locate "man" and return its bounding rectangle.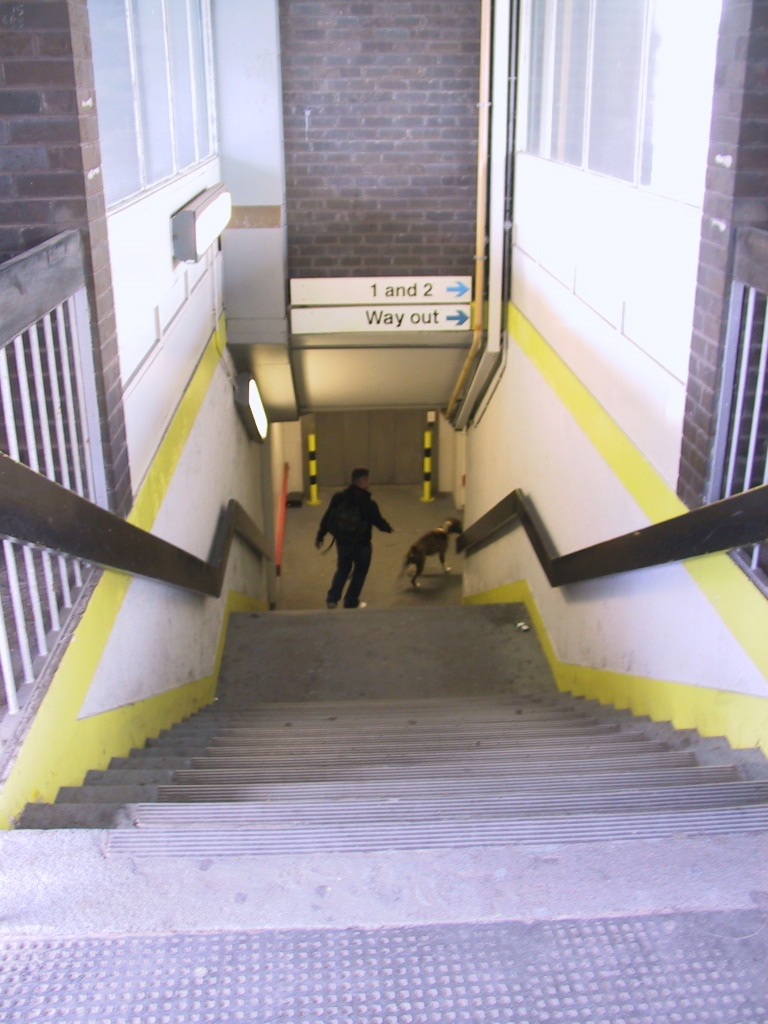
box(307, 462, 403, 609).
